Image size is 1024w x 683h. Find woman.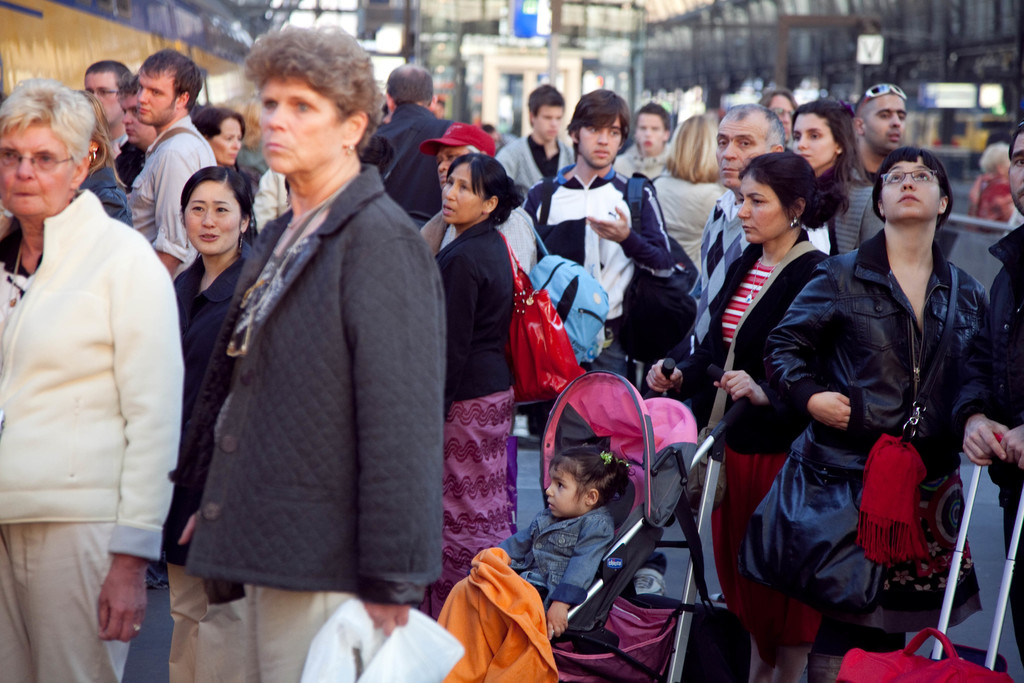
BBox(189, 103, 262, 245).
